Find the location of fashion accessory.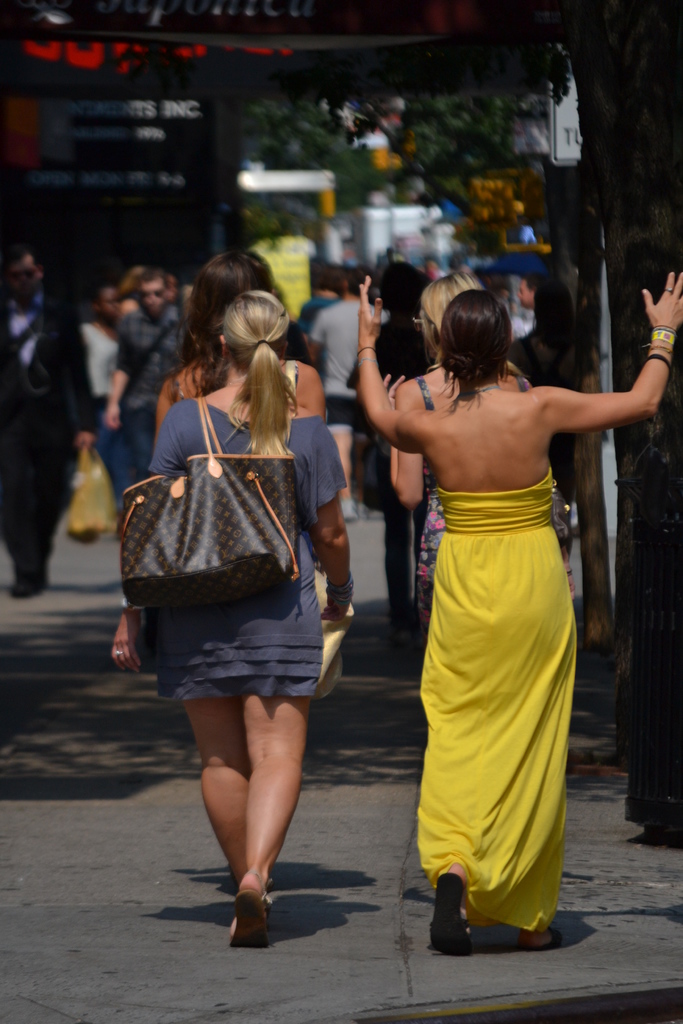
Location: {"x1": 355, "y1": 359, "x2": 376, "y2": 366}.
